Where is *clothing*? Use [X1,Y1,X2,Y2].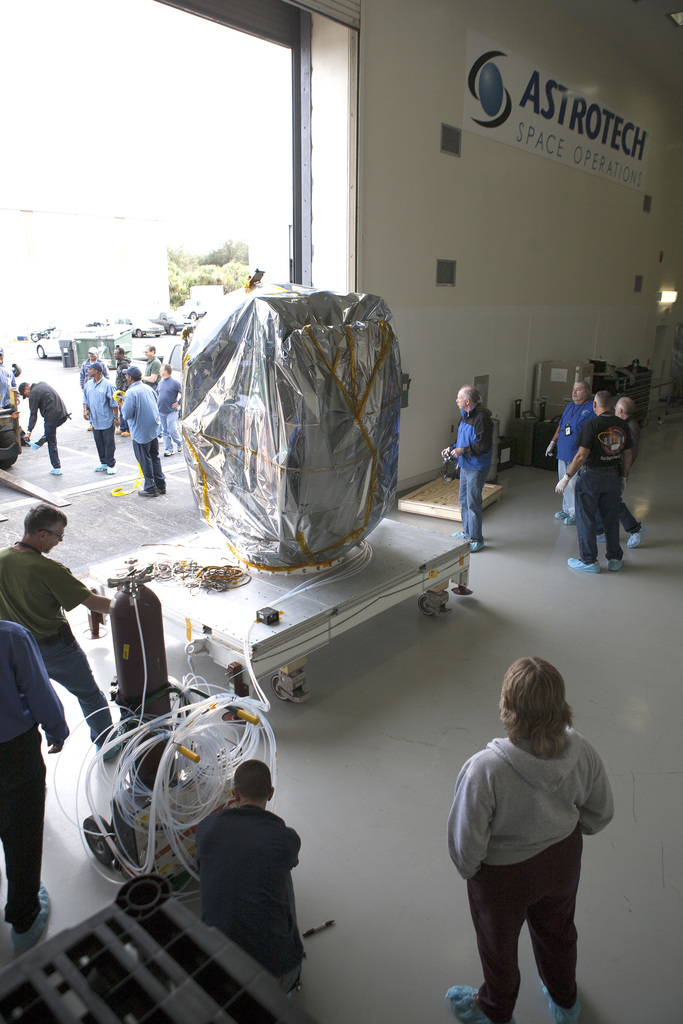
[0,363,24,406].
